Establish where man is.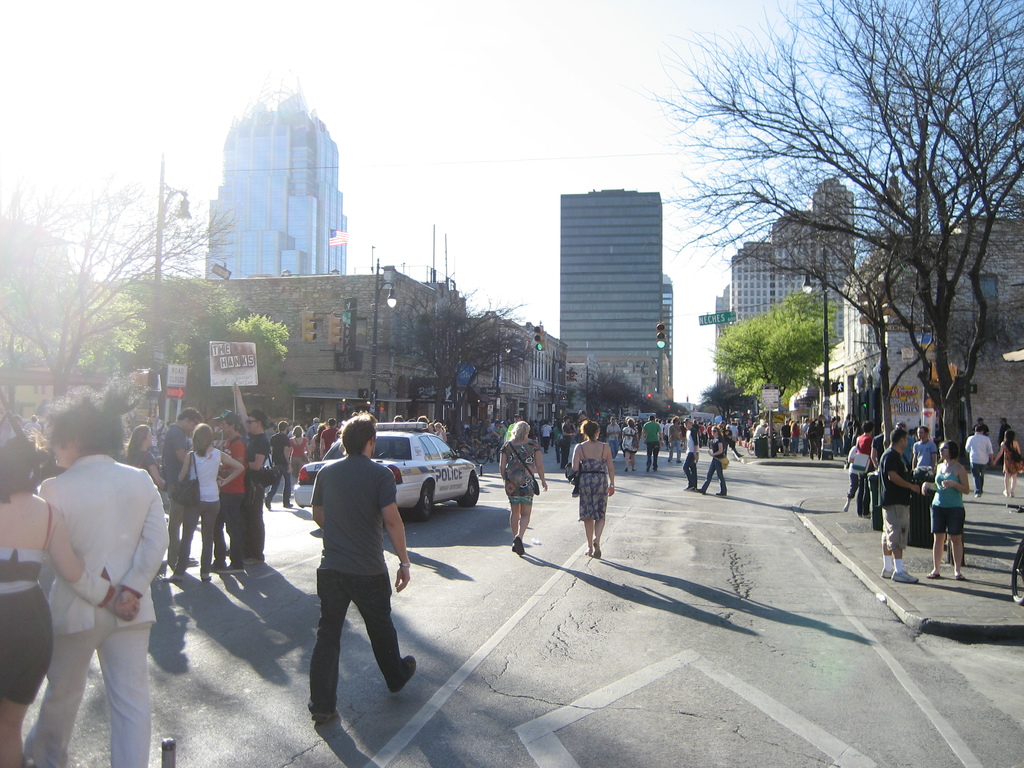
Established at crop(560, 417, 576, 472).
